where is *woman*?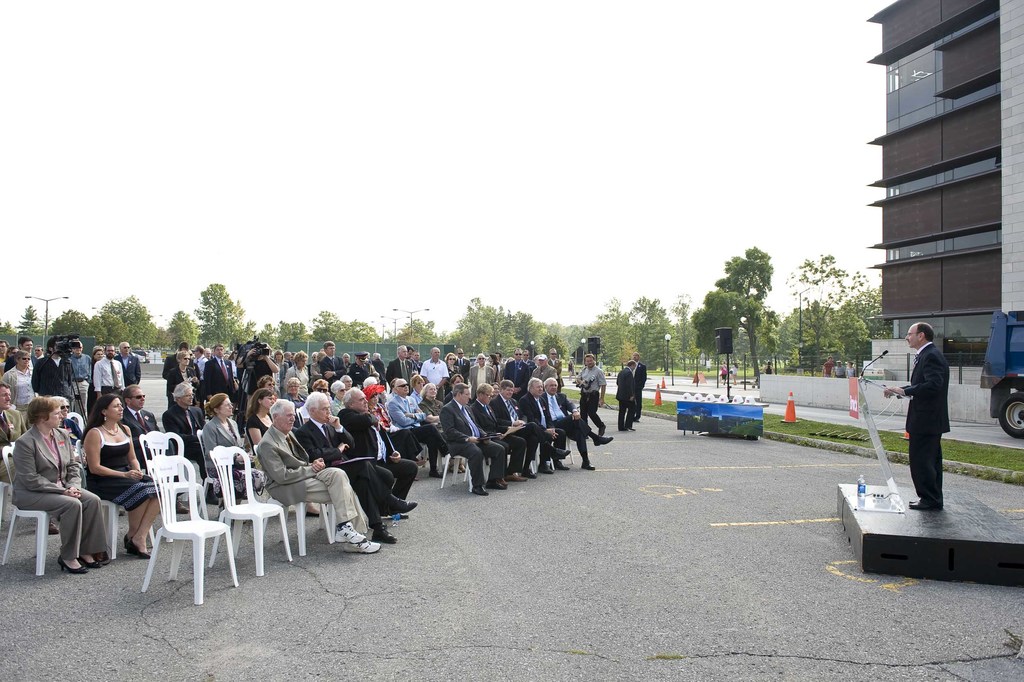
pyautogui.locateOnScreen(326, 380, 353, 411).
